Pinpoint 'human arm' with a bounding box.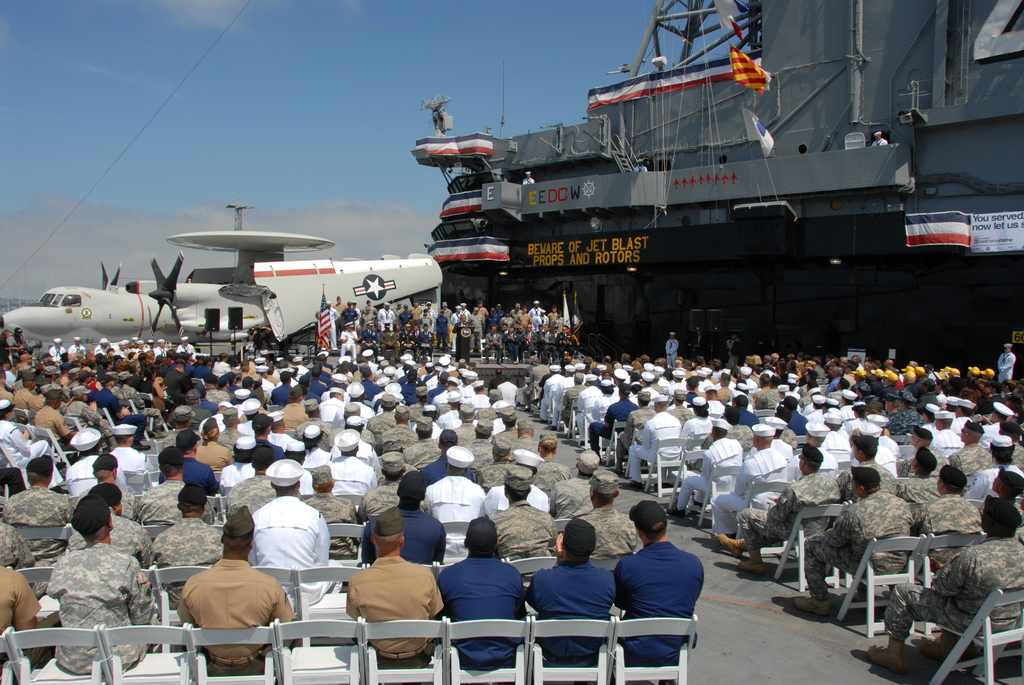
rect(109, 394, 131, 420).
